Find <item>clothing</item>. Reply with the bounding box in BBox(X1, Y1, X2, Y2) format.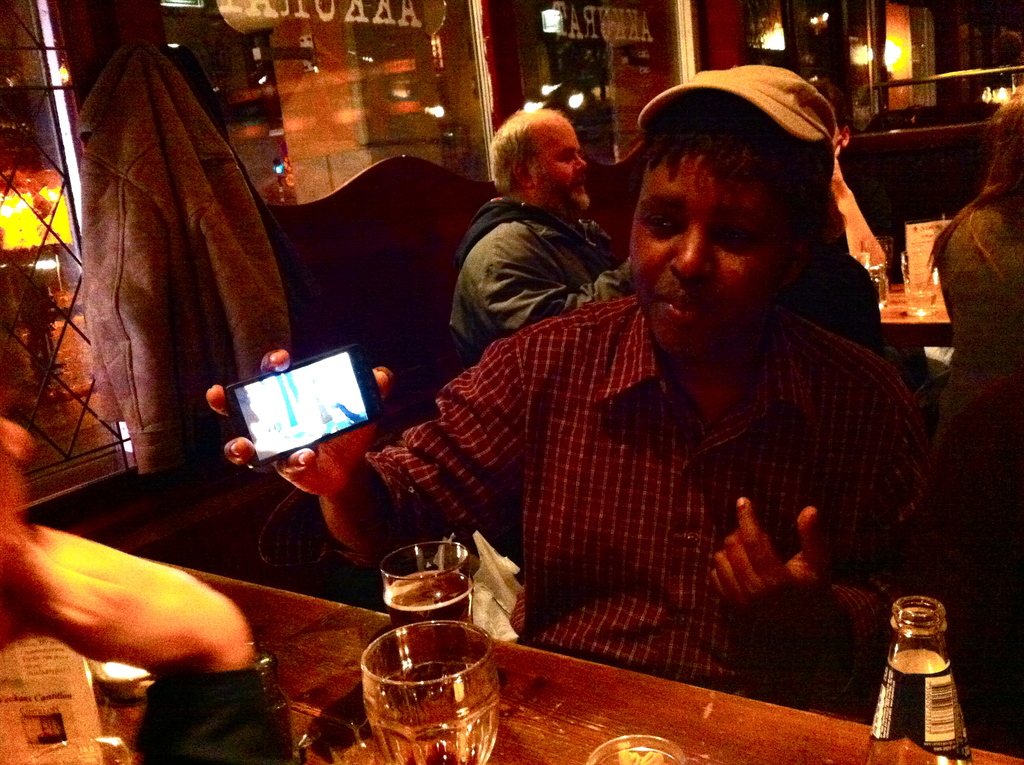
BBox(449, 199, 631, 345).
